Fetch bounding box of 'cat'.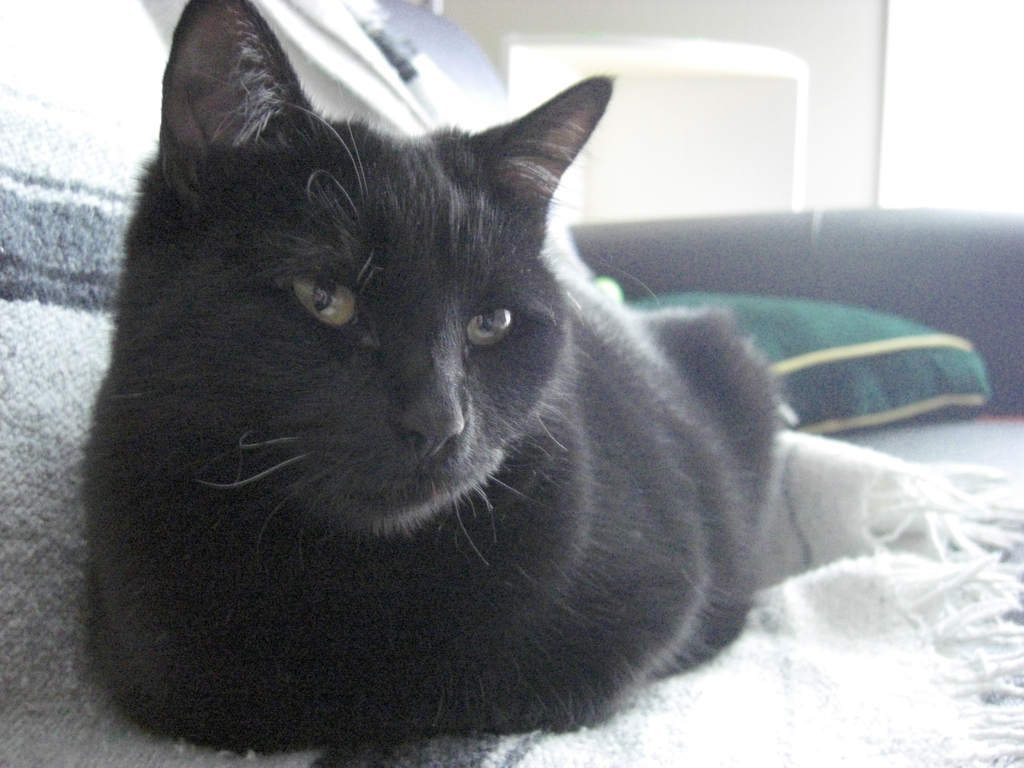
Bbox: <box>86,0,772,743</box>.
